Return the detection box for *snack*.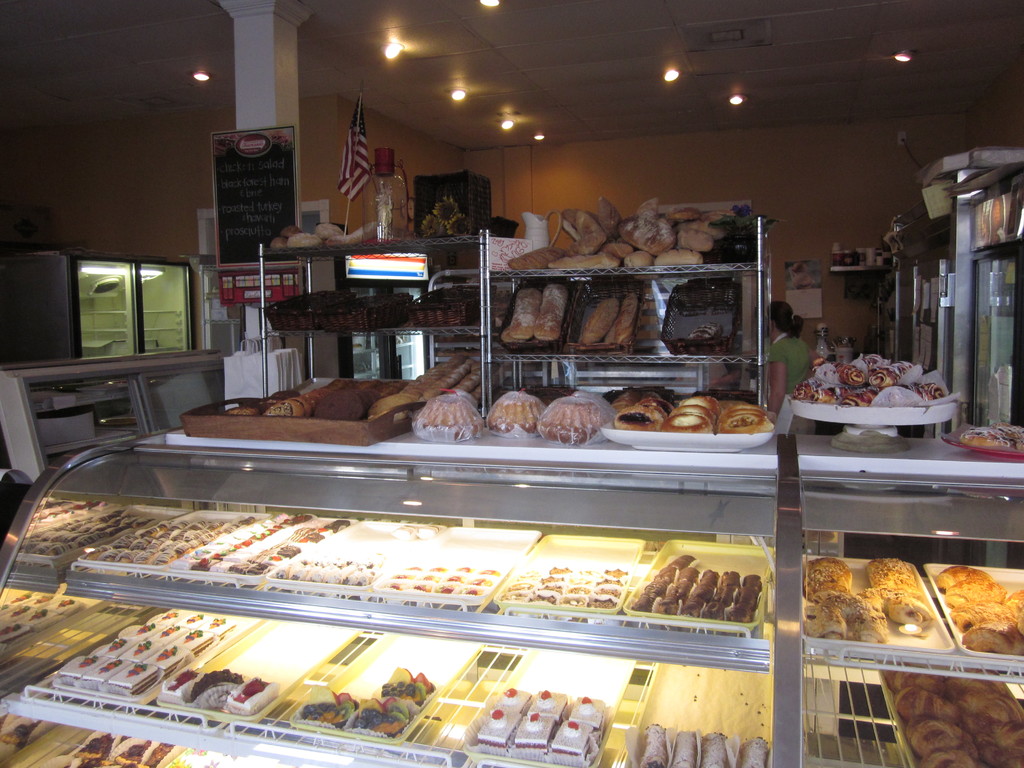
<bbox>624, 385, 668, 443</bbox>.
